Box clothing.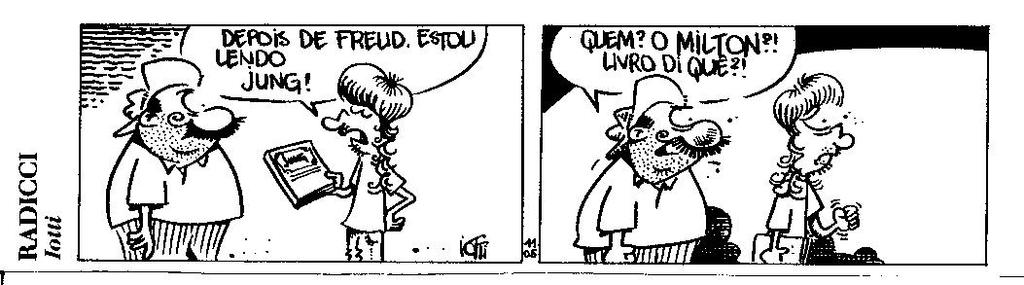
(left=101, top=135, right=242, bottom=228).
